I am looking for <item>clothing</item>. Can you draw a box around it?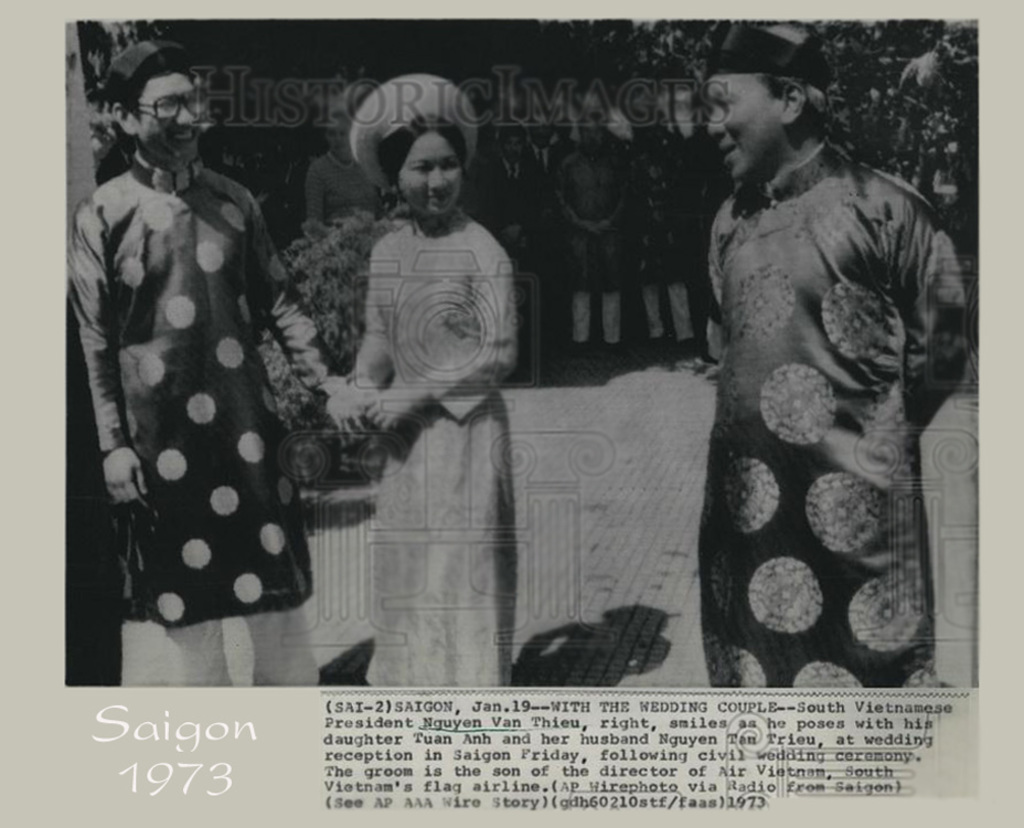
Sure, the bounding box is x1=338 y1=213 x2=515 y2=686.
